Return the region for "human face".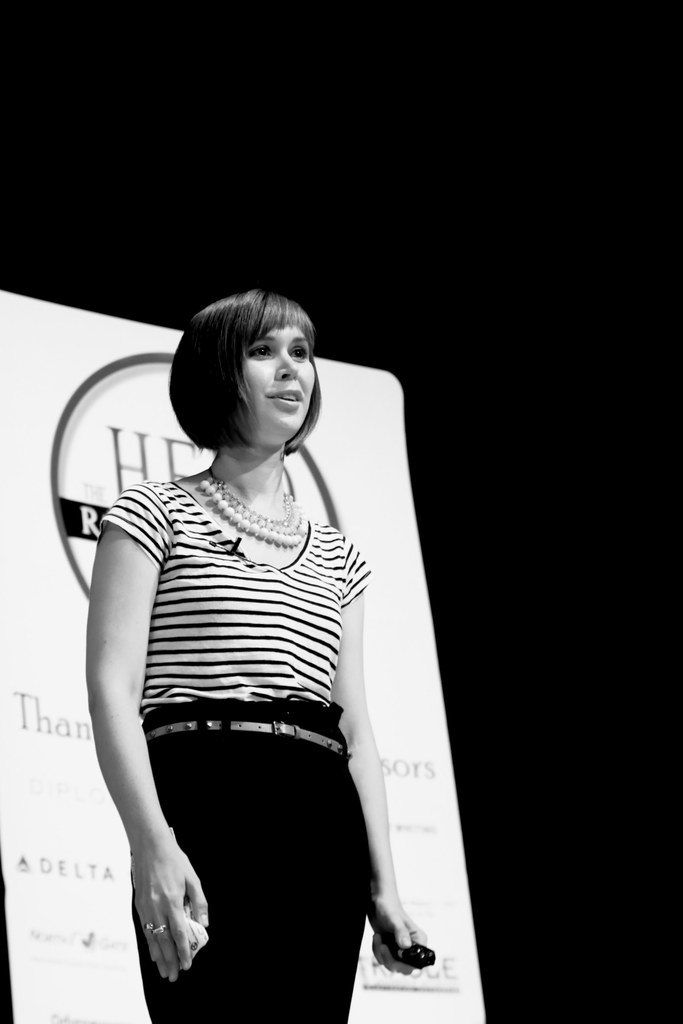
region(200, 298, 317, 448).
